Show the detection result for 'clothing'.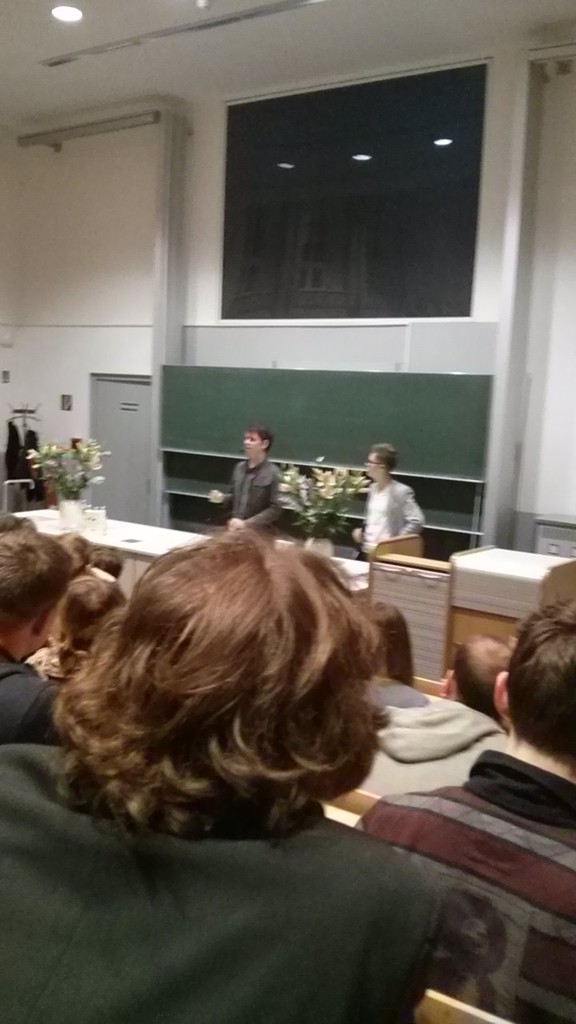
(x1=349, y1=453, x2=425, y2=559).
